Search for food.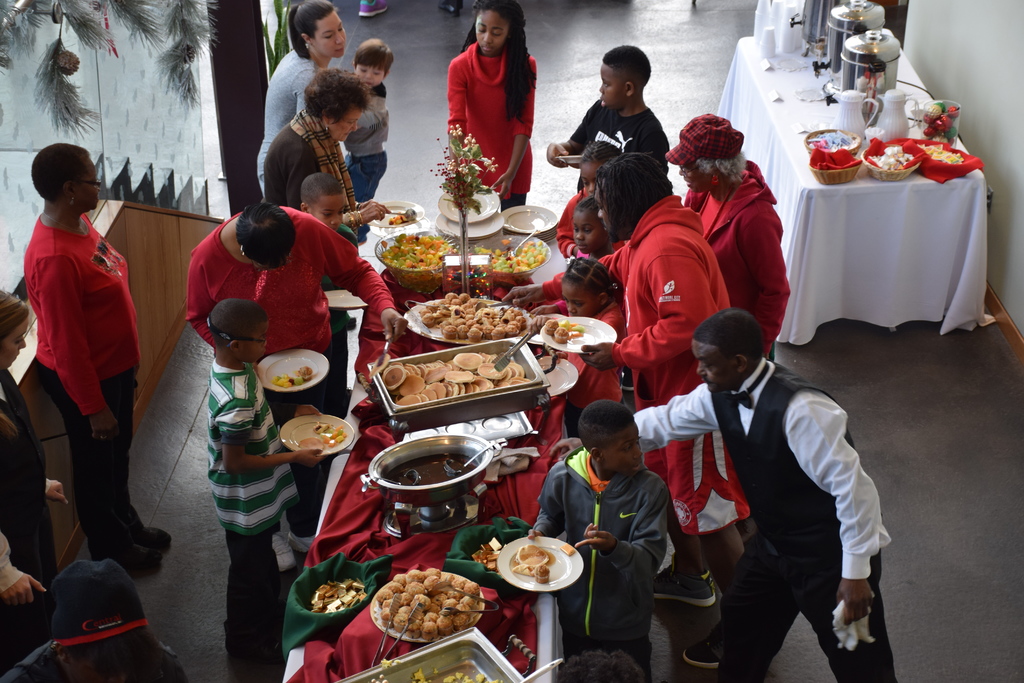
Found at 807/131/851/149.
